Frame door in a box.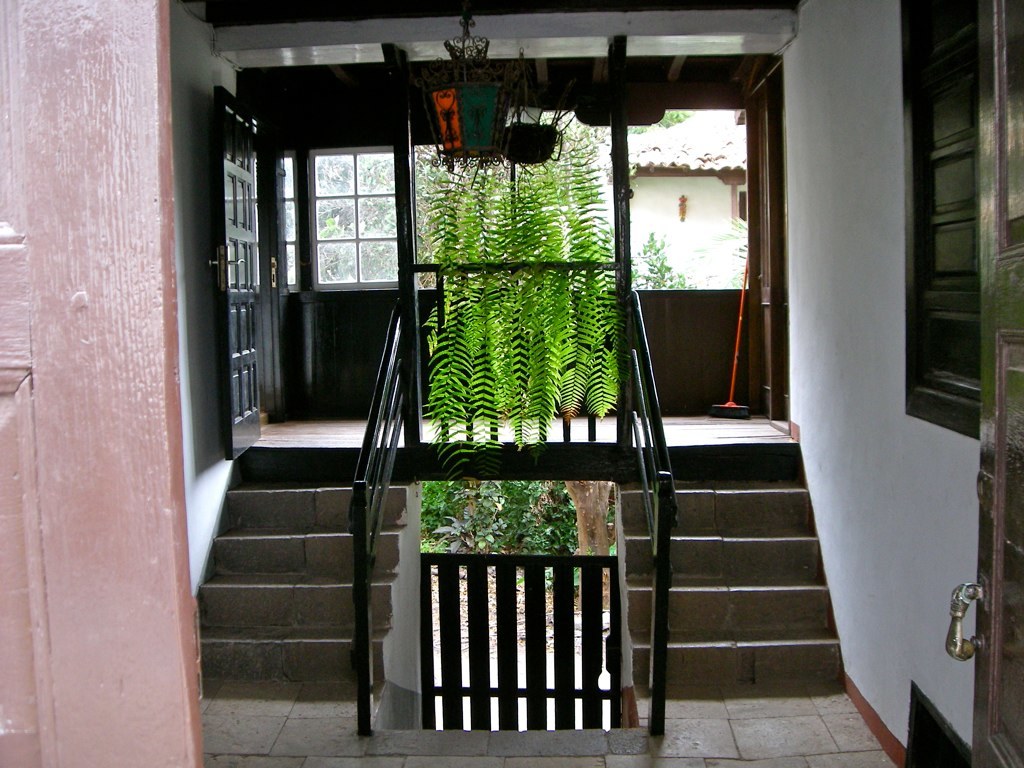
bbox(218, 85, 261, 461).
